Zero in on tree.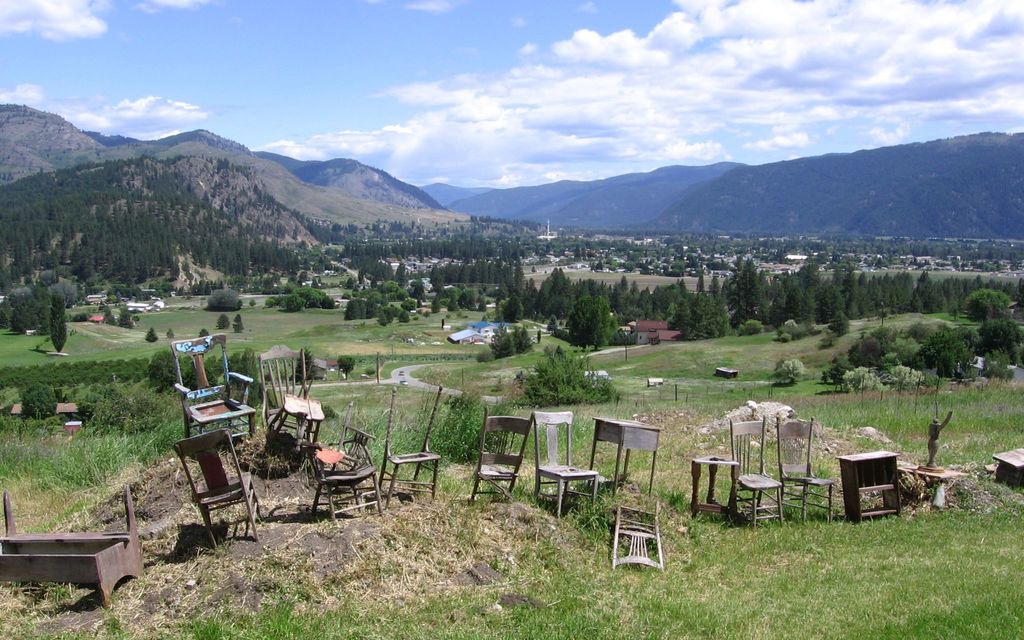
Zeroed in: bbox=[49, 294, 66, 353].
